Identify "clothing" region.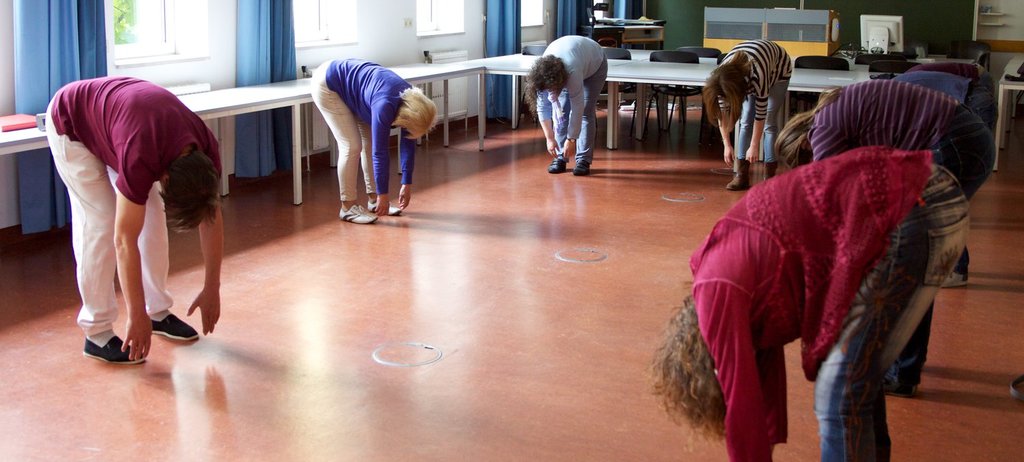
Region: bbox=[539, 33, 604, 162].
